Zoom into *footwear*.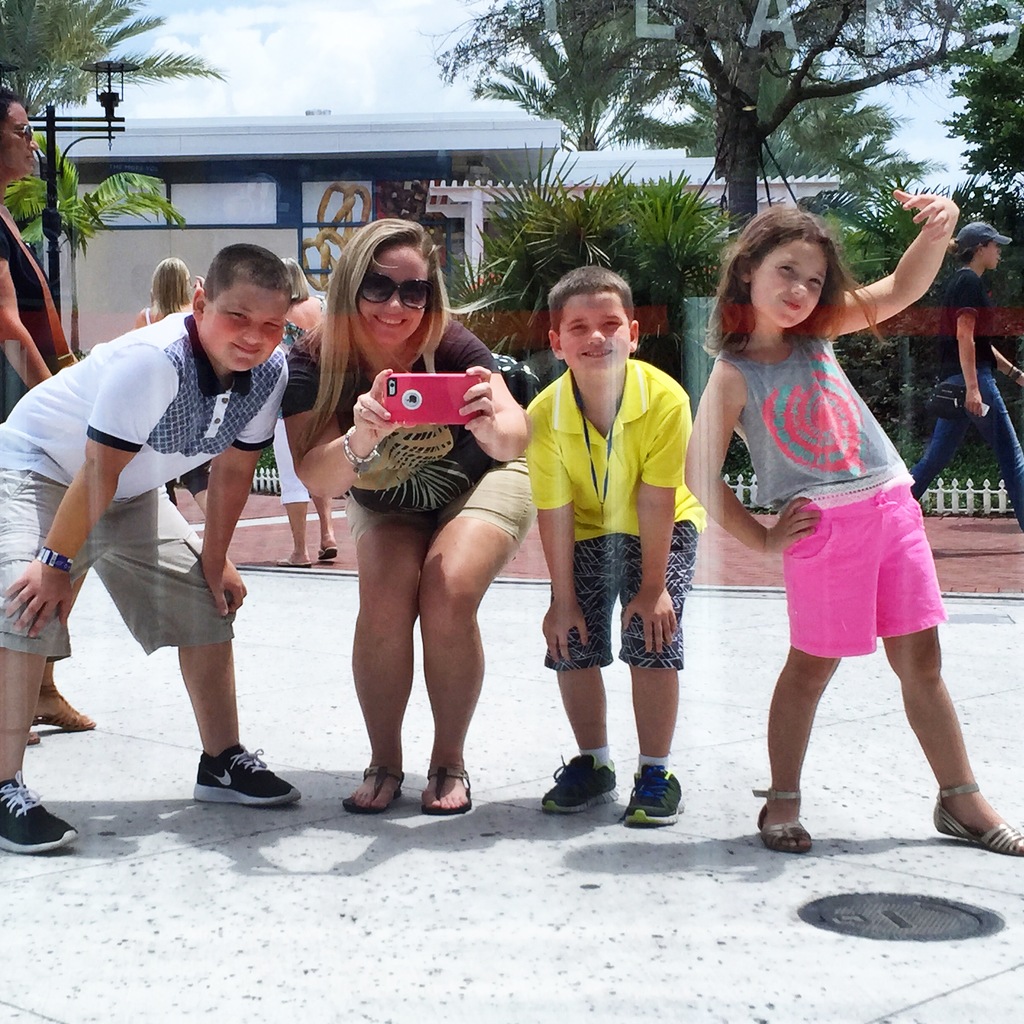
Zoom target: bbox(320, 547, 339, 561).
